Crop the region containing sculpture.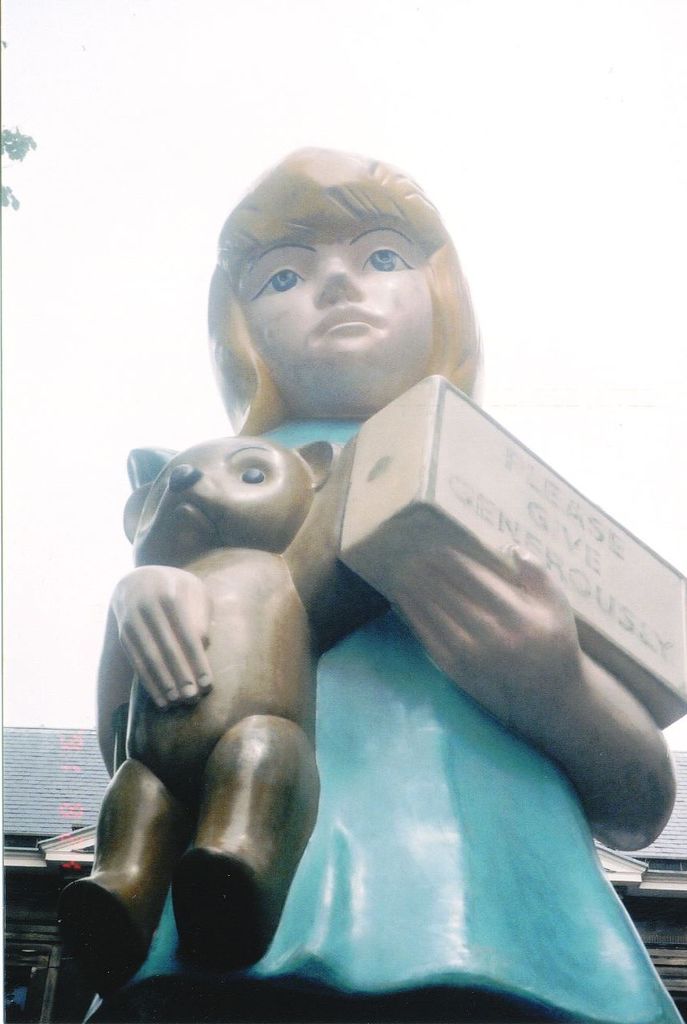
Crop region: locate(86, 142, 686, 1023).
